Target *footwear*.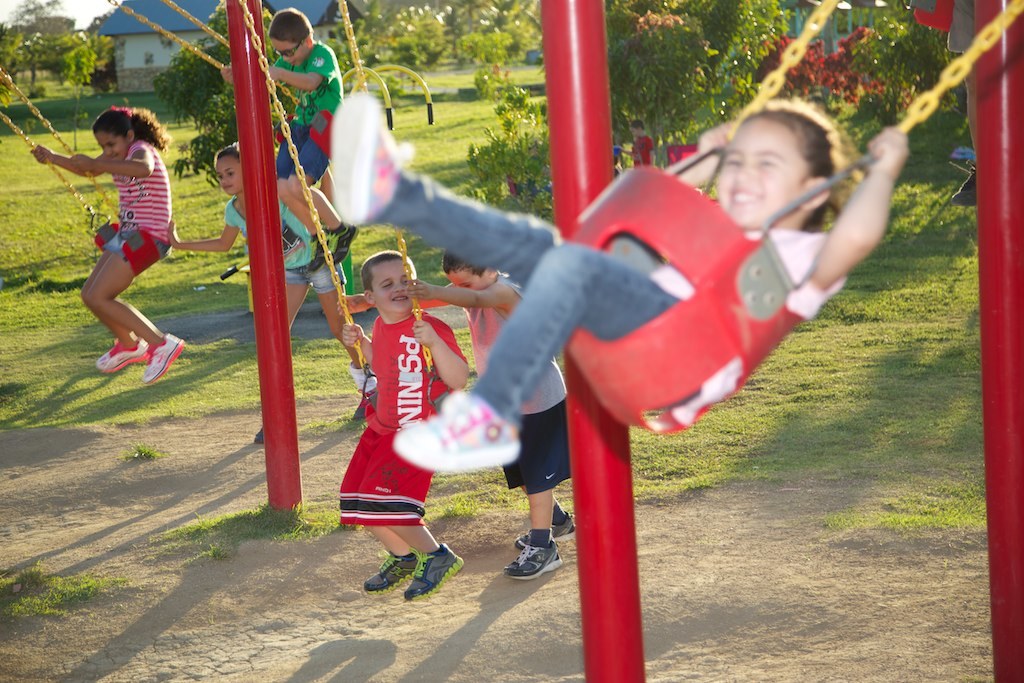
Target region: [x1=515, y1=505, x2=577, y2=542].
